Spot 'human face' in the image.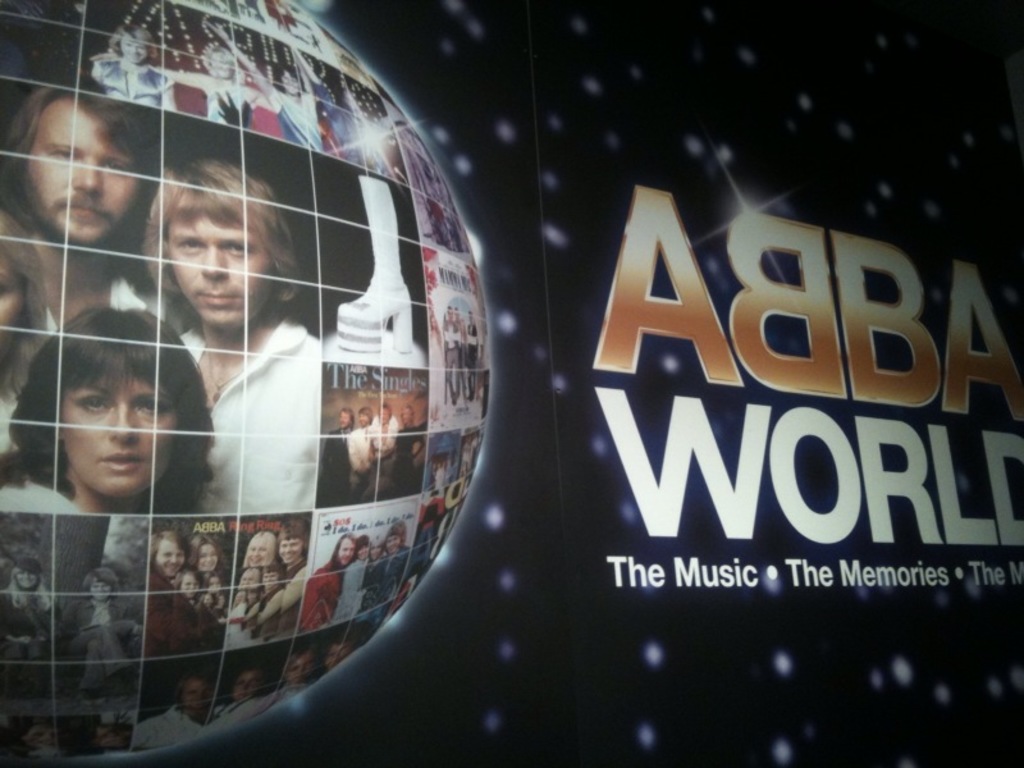
'human face' found at {"x1": 64, "y1": 371, "x2": 175, "y2": 498}.
